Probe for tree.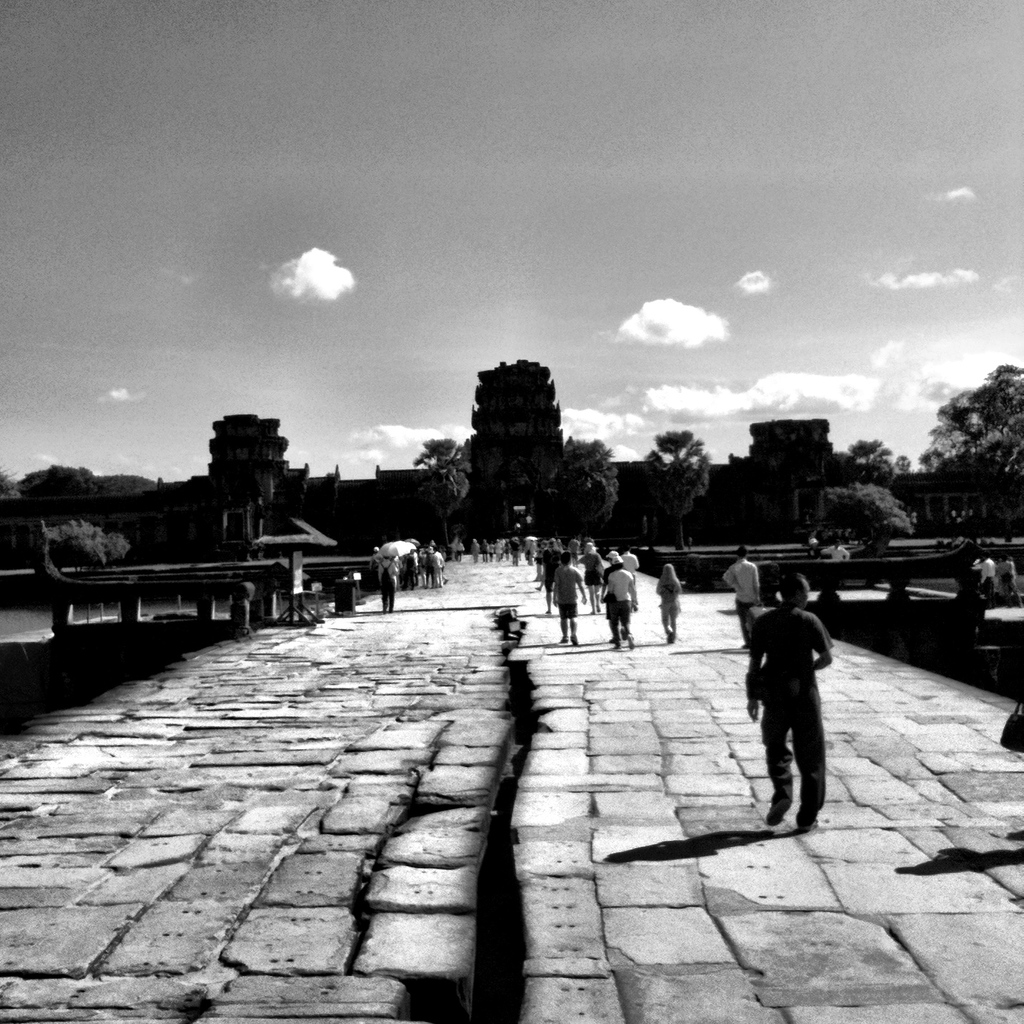
Probe result: locate(880, 359, 1023, 542).
